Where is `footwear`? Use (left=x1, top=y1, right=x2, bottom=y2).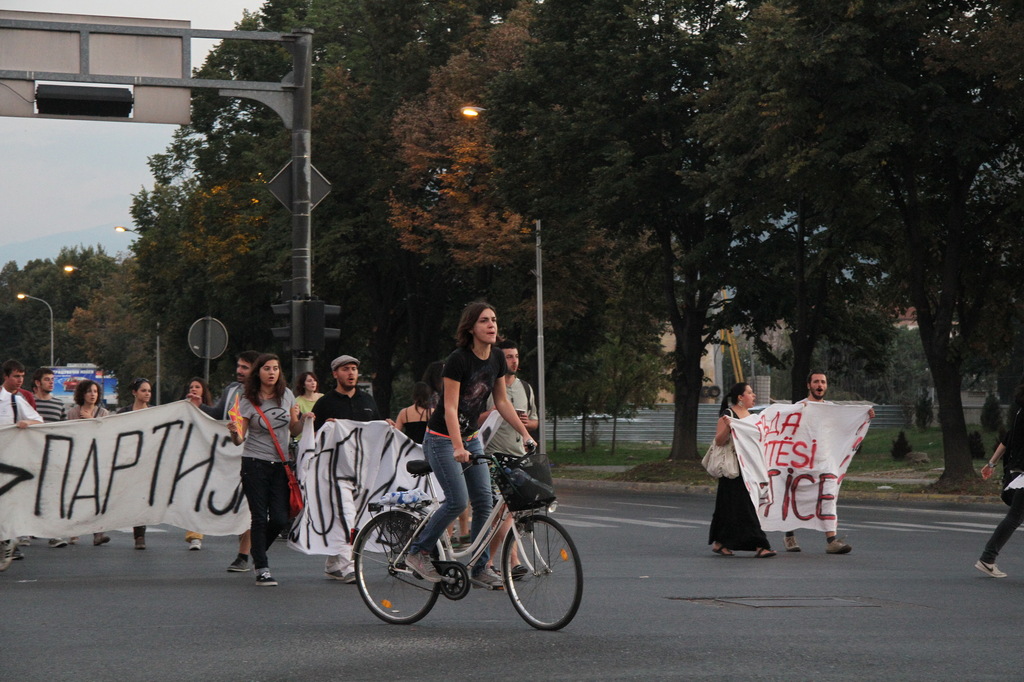
(left=0, top=534, right=15, bottom=571).
